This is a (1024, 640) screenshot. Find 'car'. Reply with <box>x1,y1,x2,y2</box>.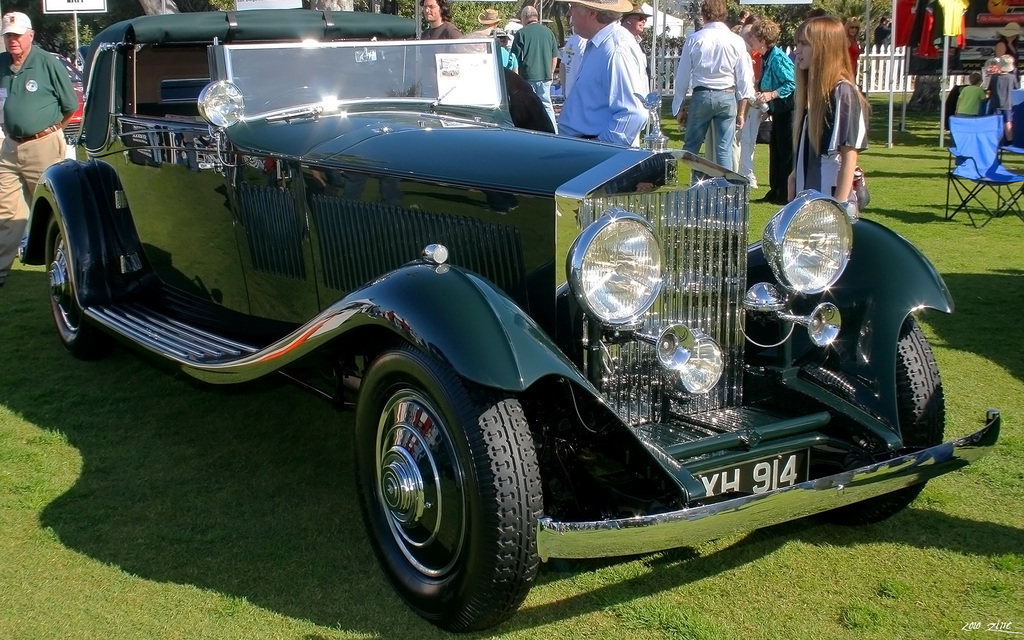
<box>18,10,1002,639</box>.
